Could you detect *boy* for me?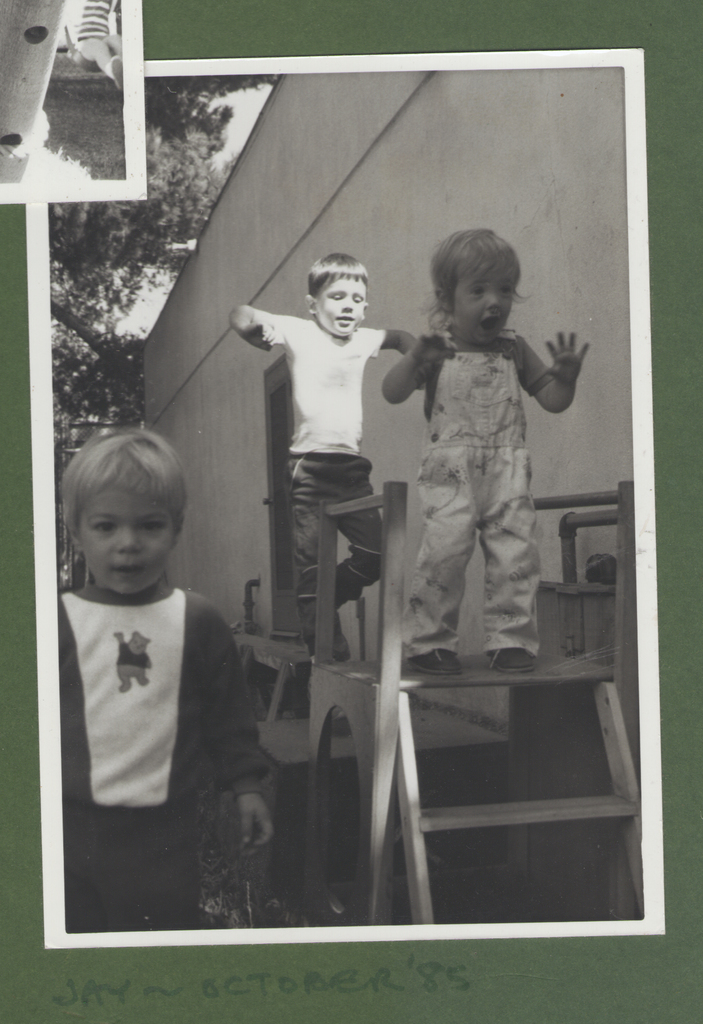
Detection result: x1=234 y1=248 x2=418 y2=655.
